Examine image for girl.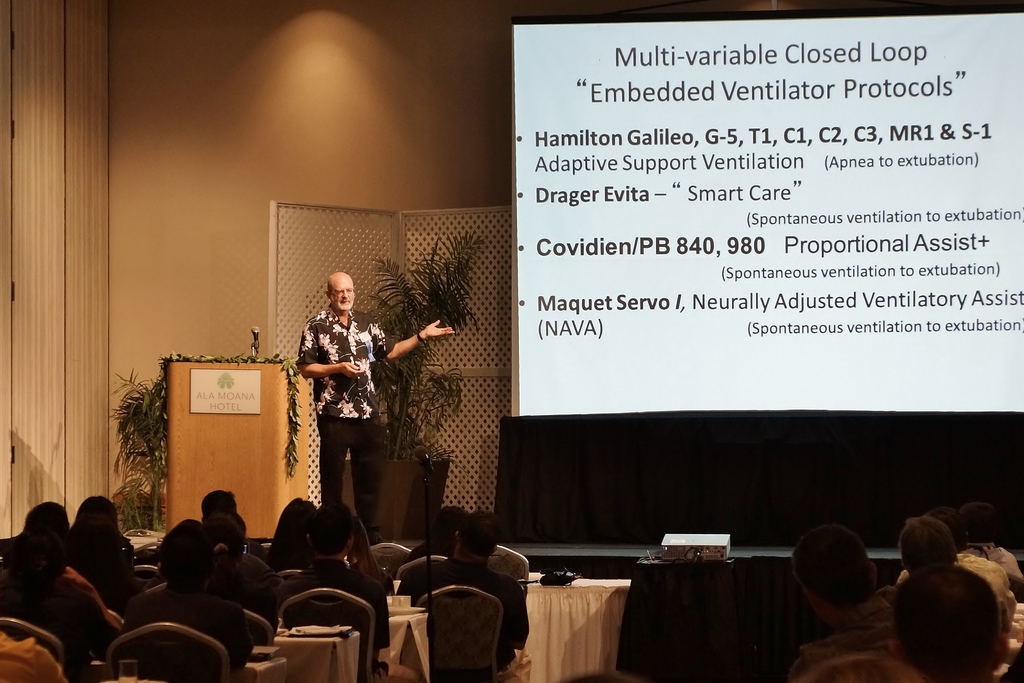
Examination result: 70, 492, 140, 605.
